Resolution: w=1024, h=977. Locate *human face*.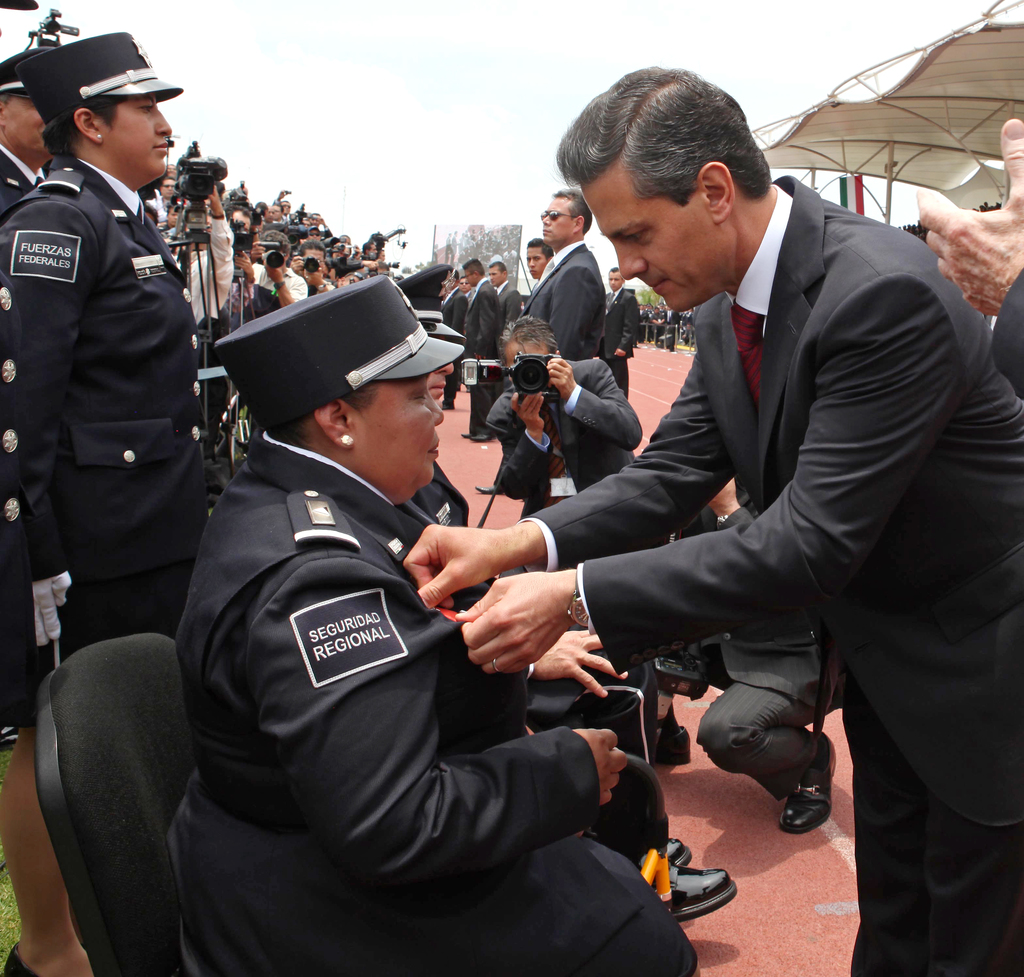
left=538, top=193, right=575, bottom=246.
